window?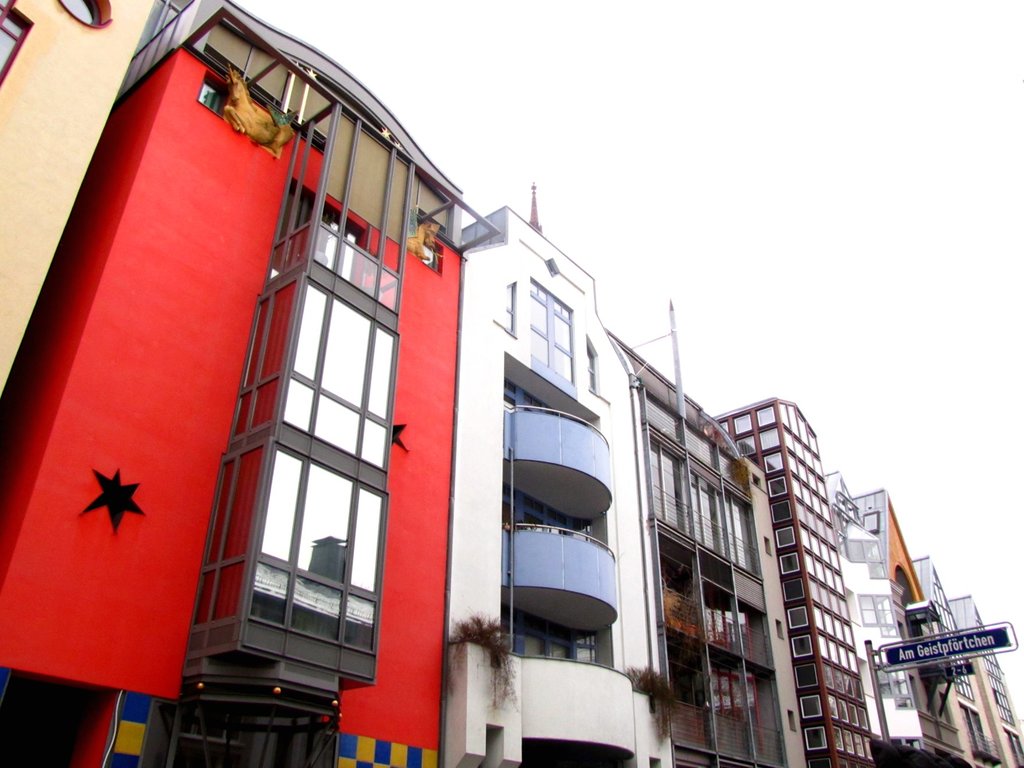
778 550 803 575
